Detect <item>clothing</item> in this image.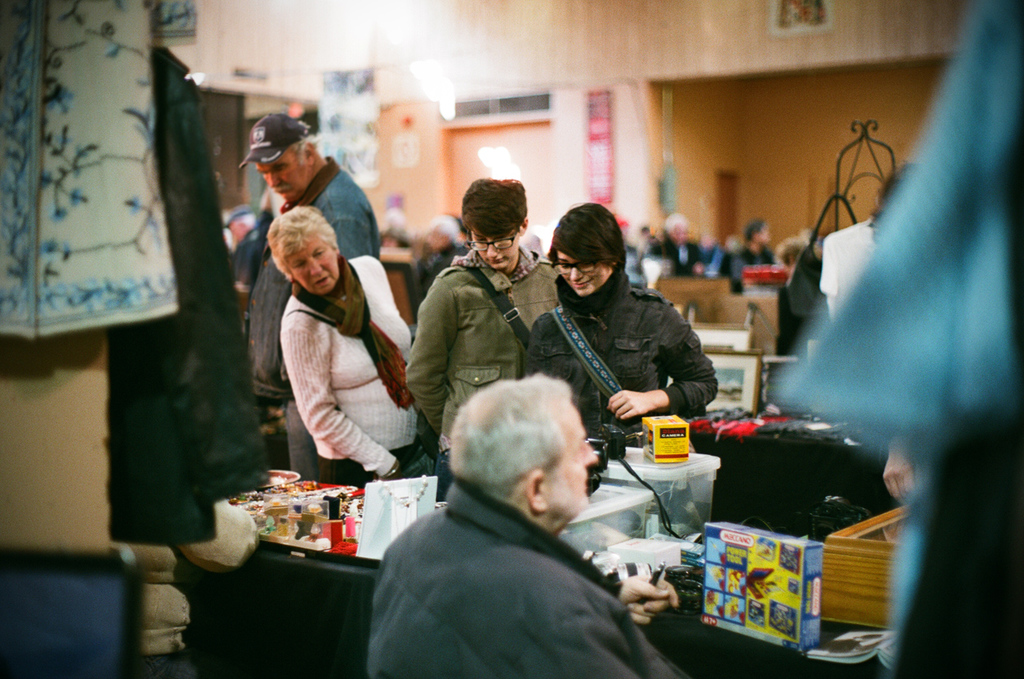
Detection: 358:448:661:674.
